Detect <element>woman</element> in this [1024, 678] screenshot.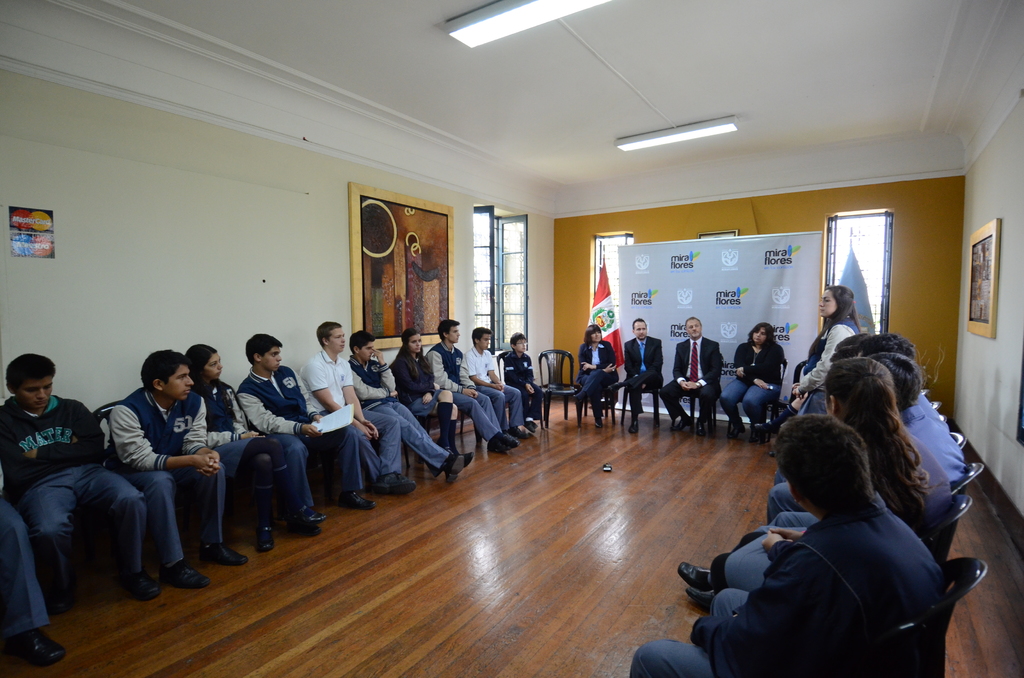
Detection: Rect(724, 321, 783, 444).
